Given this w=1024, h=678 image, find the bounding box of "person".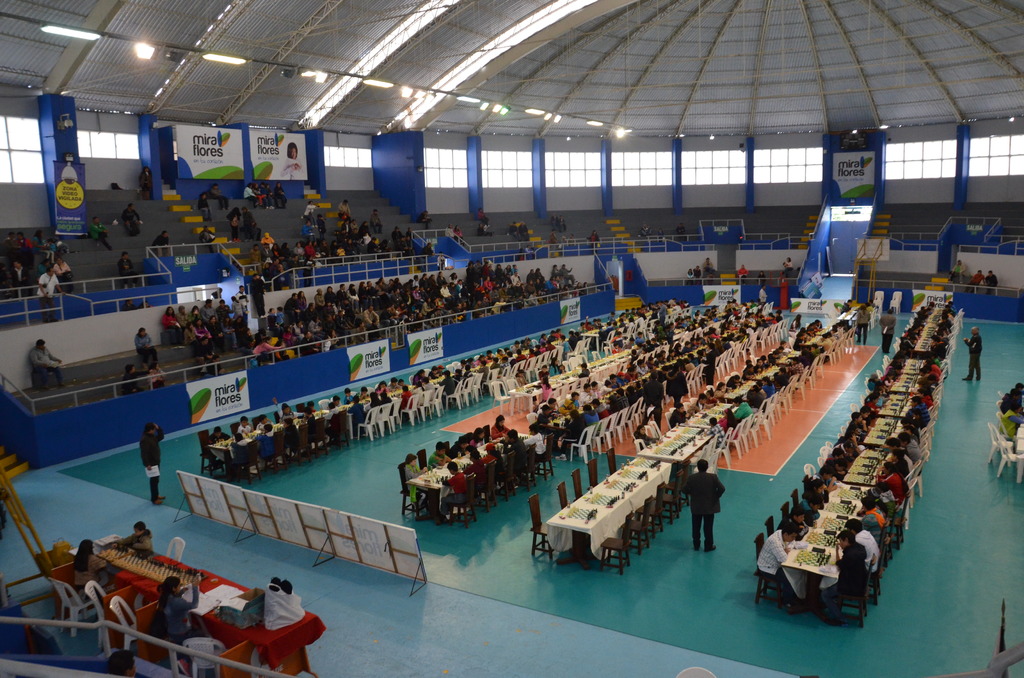
420:243:433:259.
